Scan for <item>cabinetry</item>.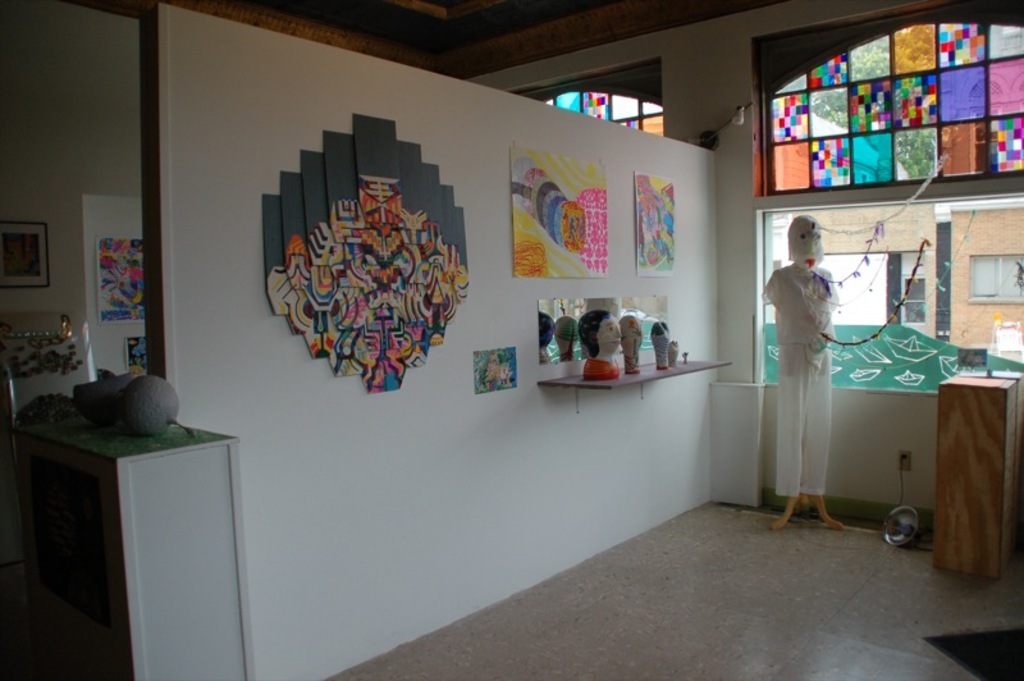
Scan result: 5, 419, 255, 644.
